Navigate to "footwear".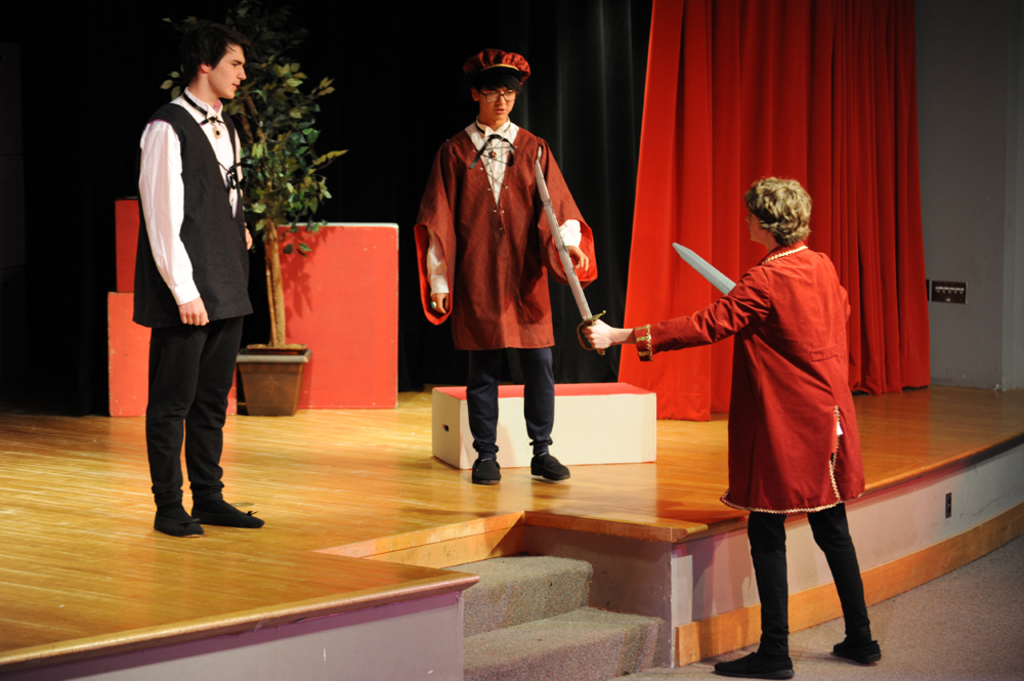
Navigation target: bbox(788, 527, 893, 664).
